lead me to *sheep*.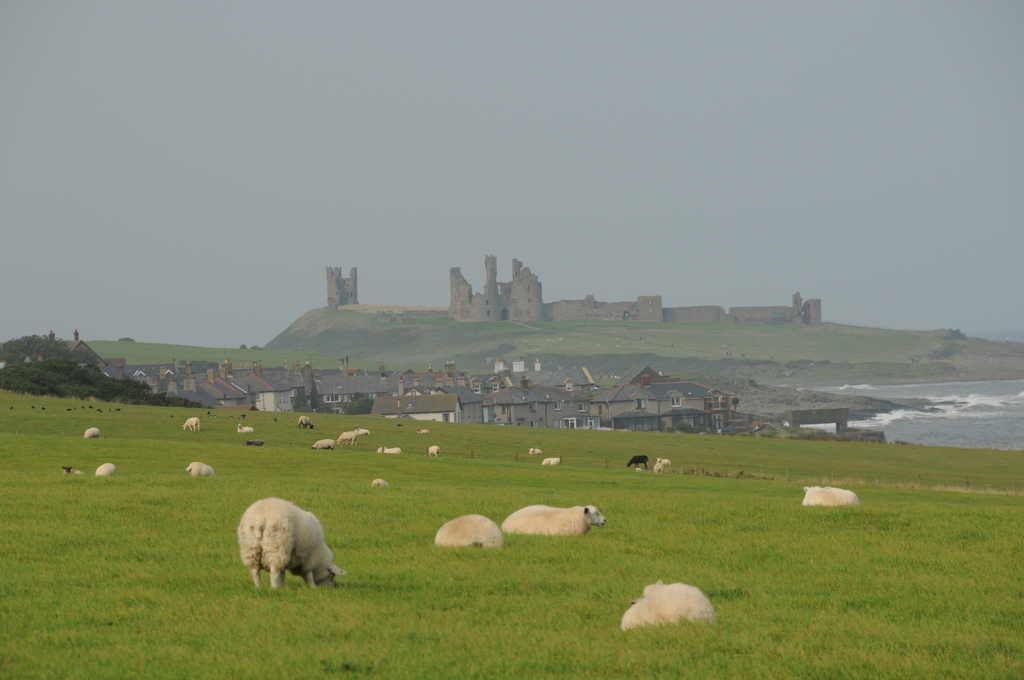
Lead to 506, 503, 606, 535.
